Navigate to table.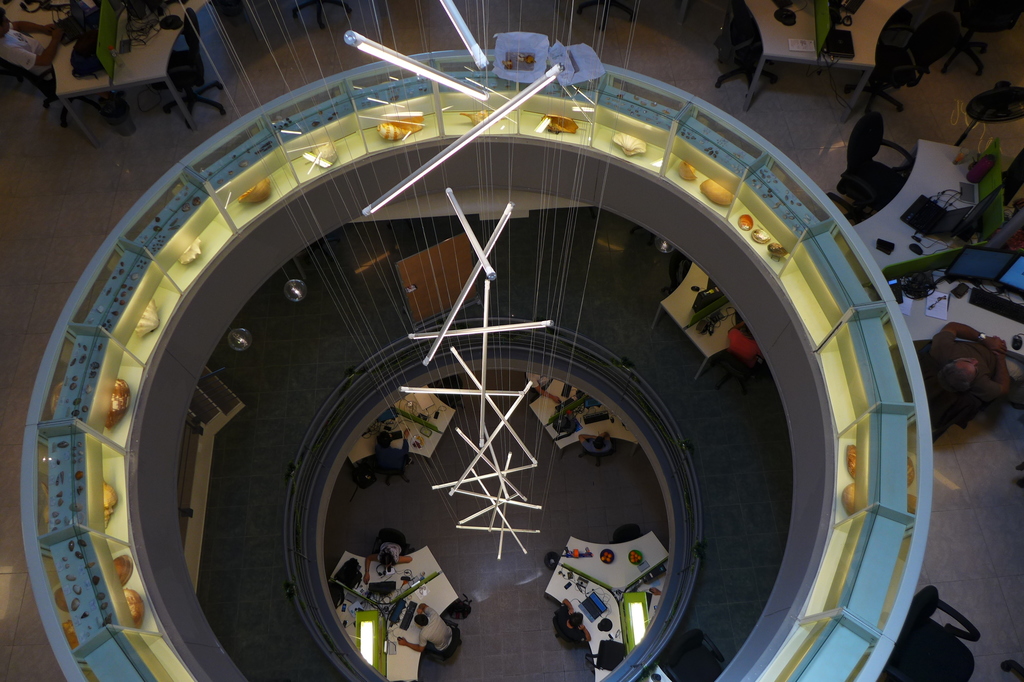
Navigation target: [540, 527, 678, 681].
